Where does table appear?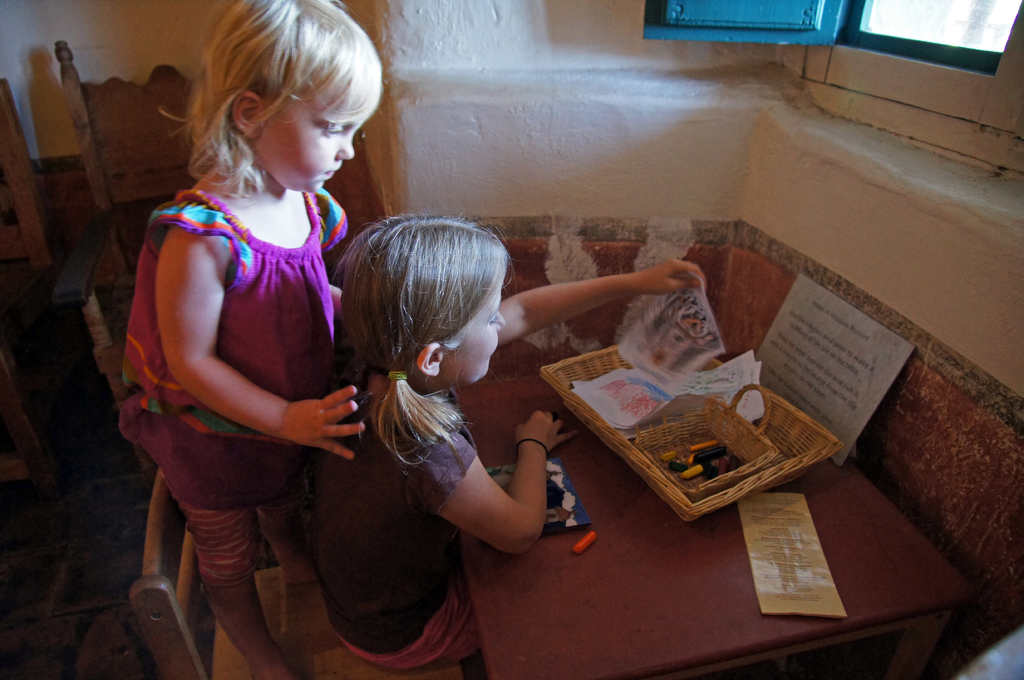
Appears at BBox(460, 377, 975, 679).
